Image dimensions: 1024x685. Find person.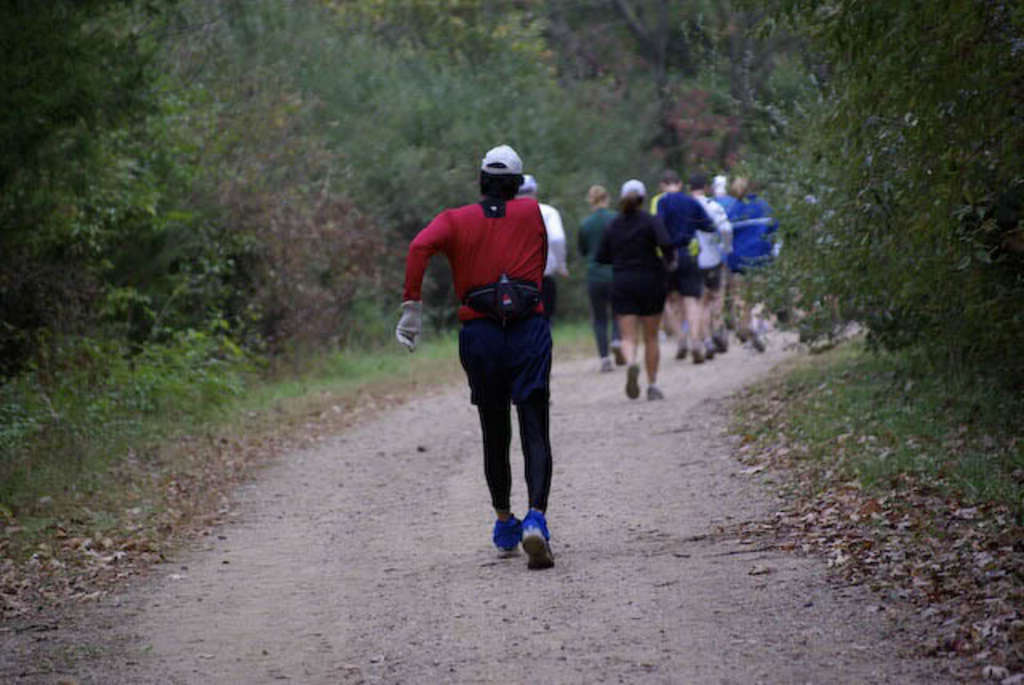
bbox(421, 130, 570, 560).
